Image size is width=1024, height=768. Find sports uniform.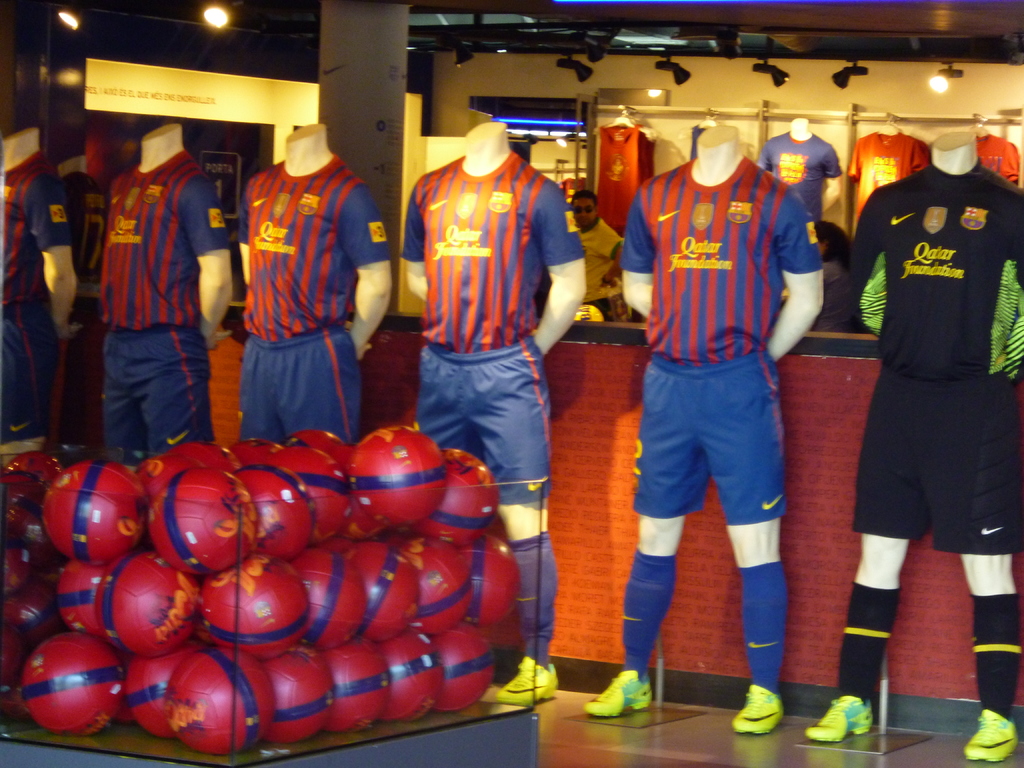
606 84 838 711.
